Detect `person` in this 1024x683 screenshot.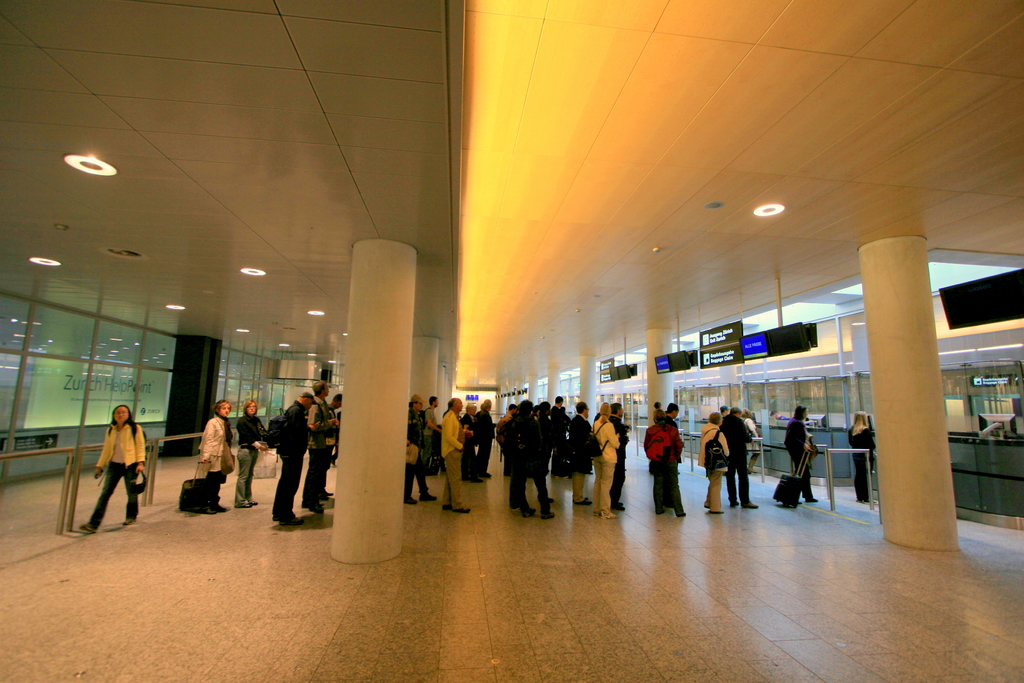
Detection: (780,398,819,498).
